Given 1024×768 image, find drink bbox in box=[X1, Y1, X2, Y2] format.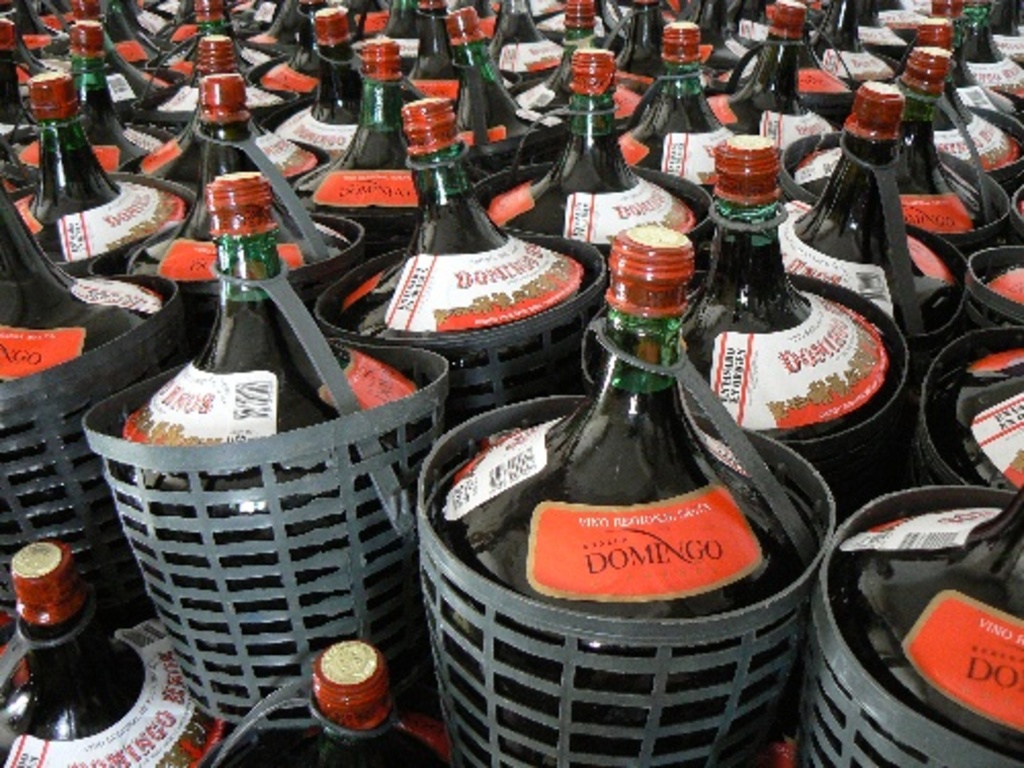
box=[707, 2, 844, 109].
